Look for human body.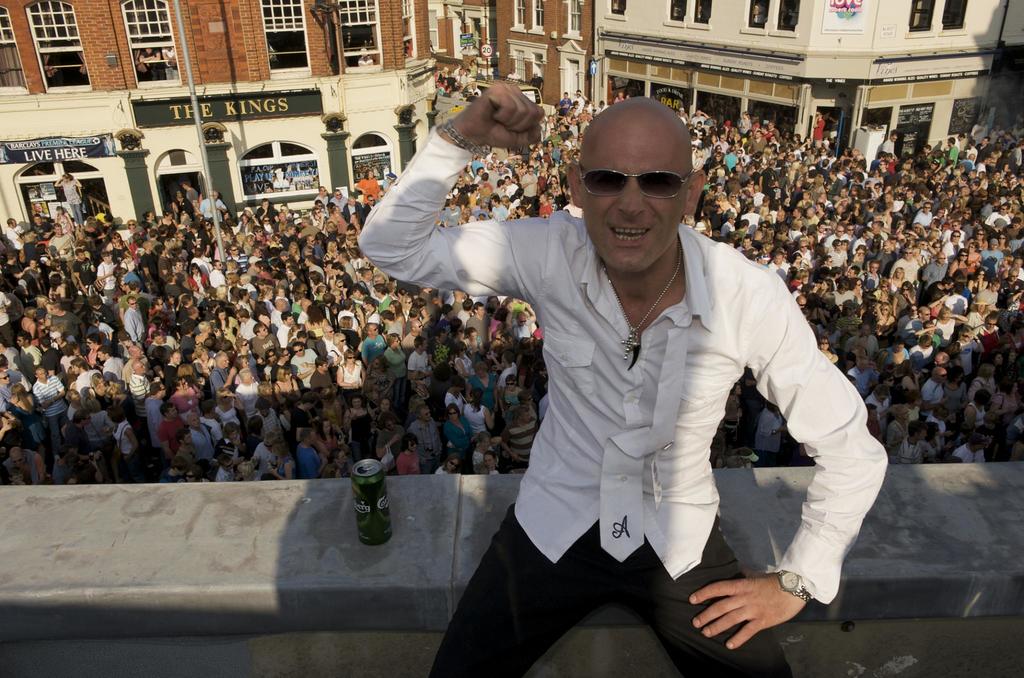
Found: box=[521, 200, 530, 205].
